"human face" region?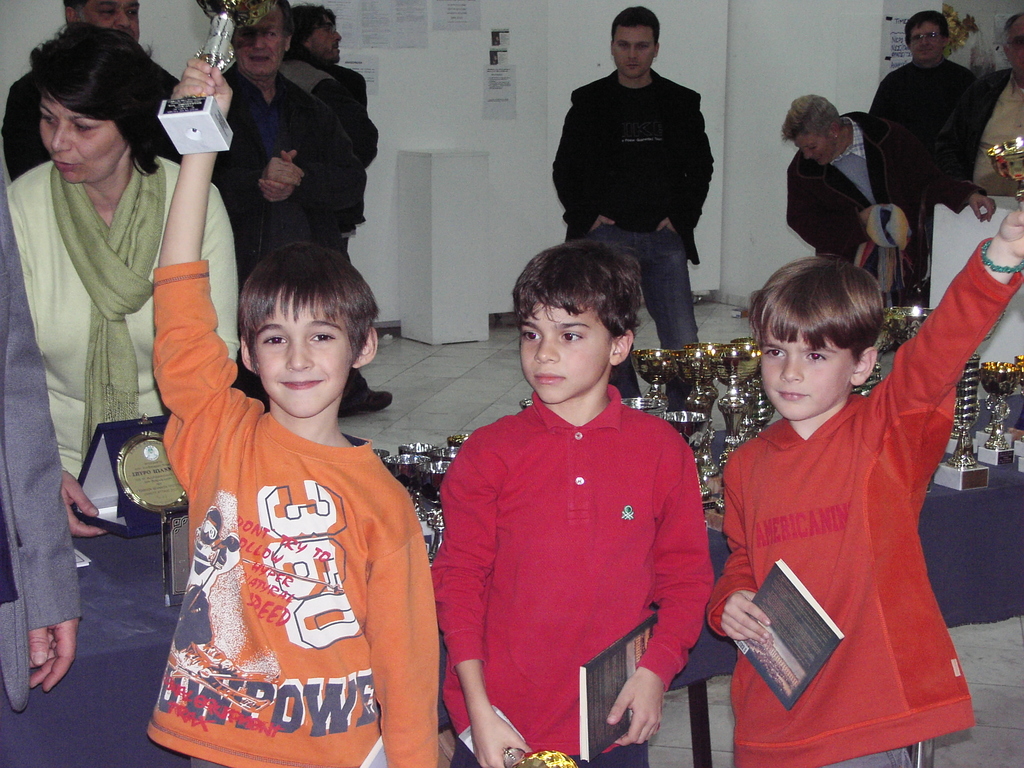
[312,4,341,58]
